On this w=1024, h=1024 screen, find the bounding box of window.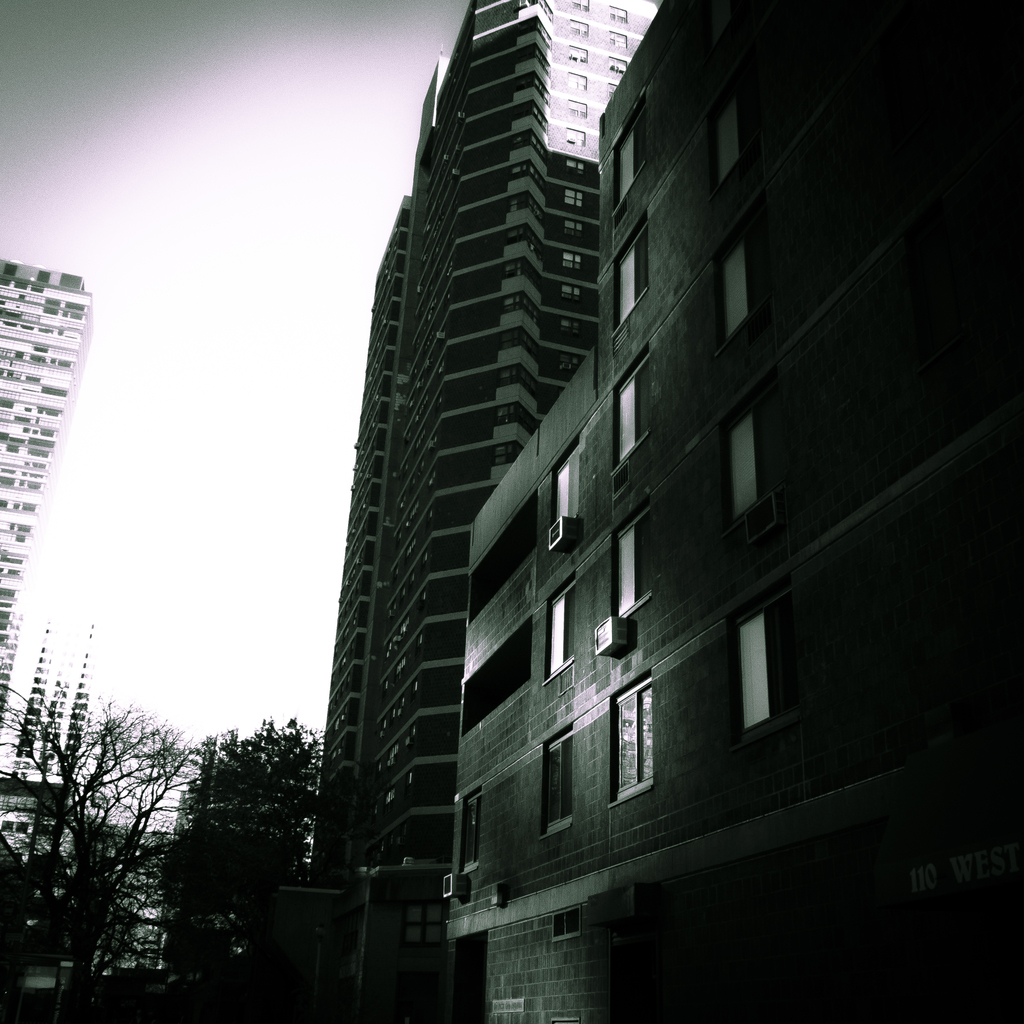
Bounding box: [564, 69, 582, 95].
